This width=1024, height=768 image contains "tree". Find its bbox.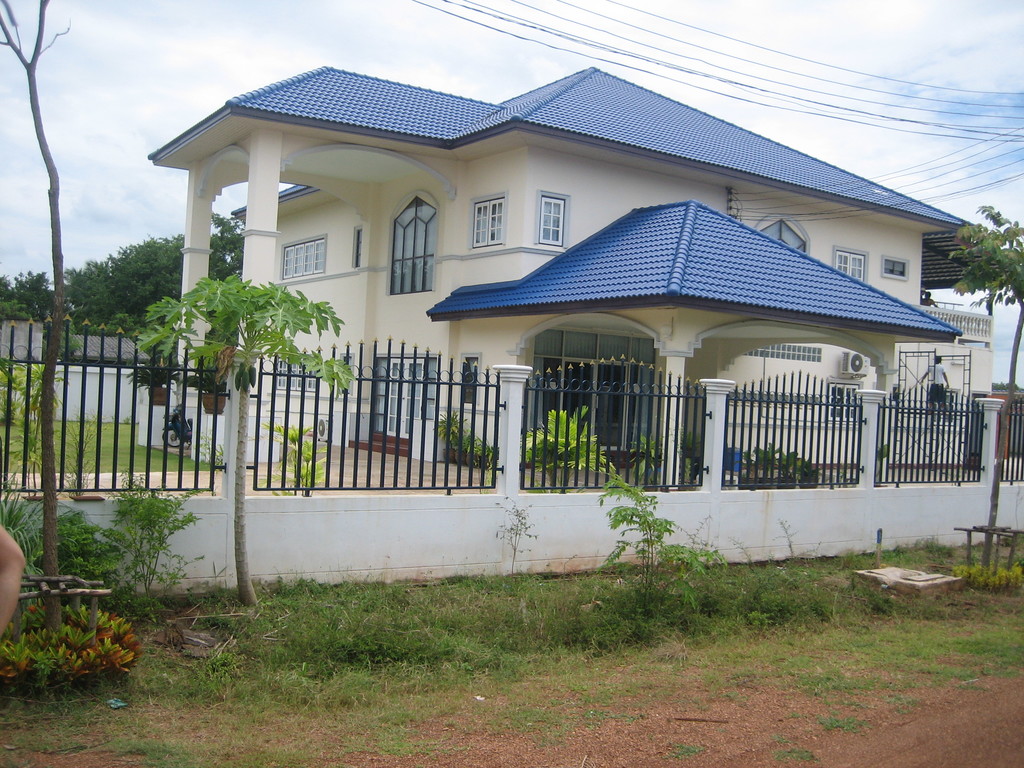
{"x1": 949, "y1": 193, "x2": 1023, "y2": 392}.
